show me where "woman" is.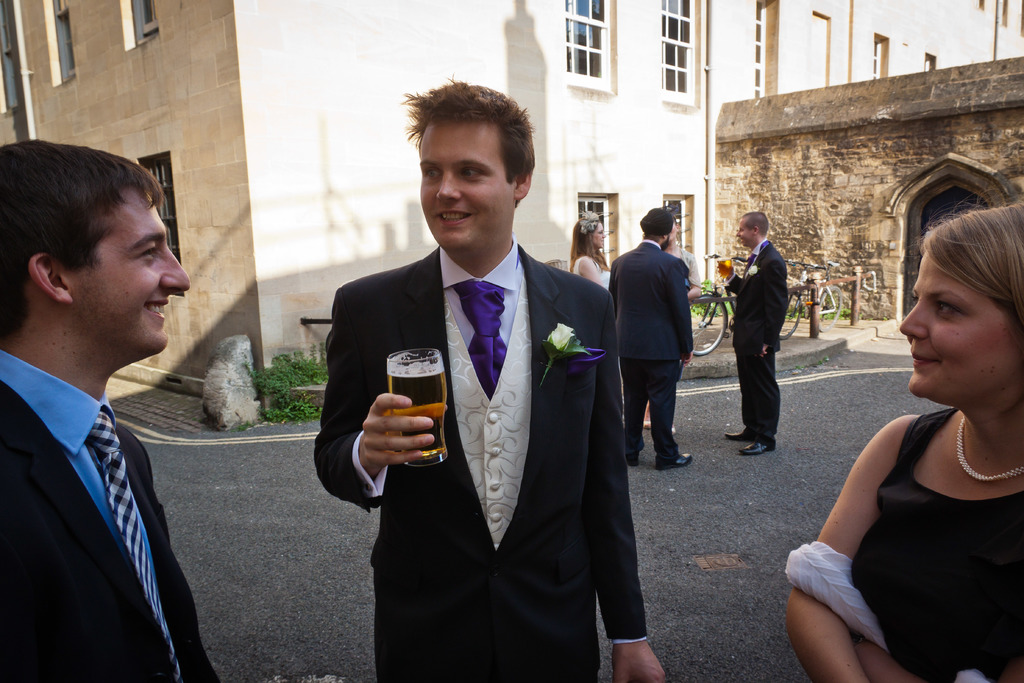
"woman" is at rect(796, 195, 1023, 682).
